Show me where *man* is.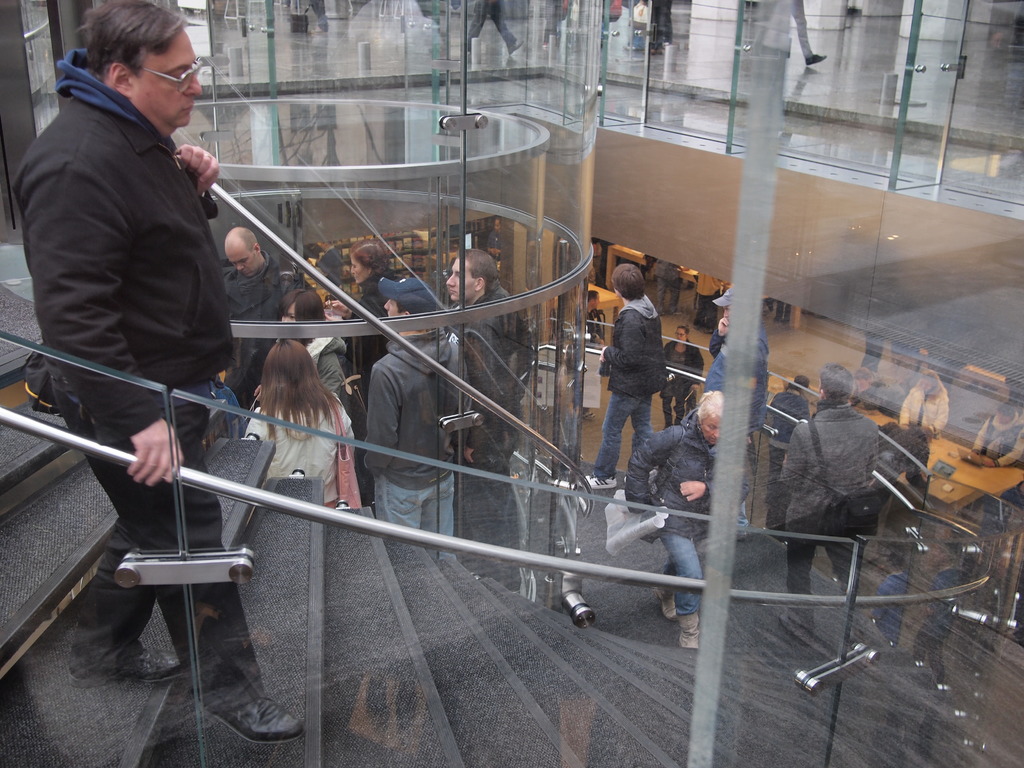
*man* is at Rect(779, 365, 885, 634).
